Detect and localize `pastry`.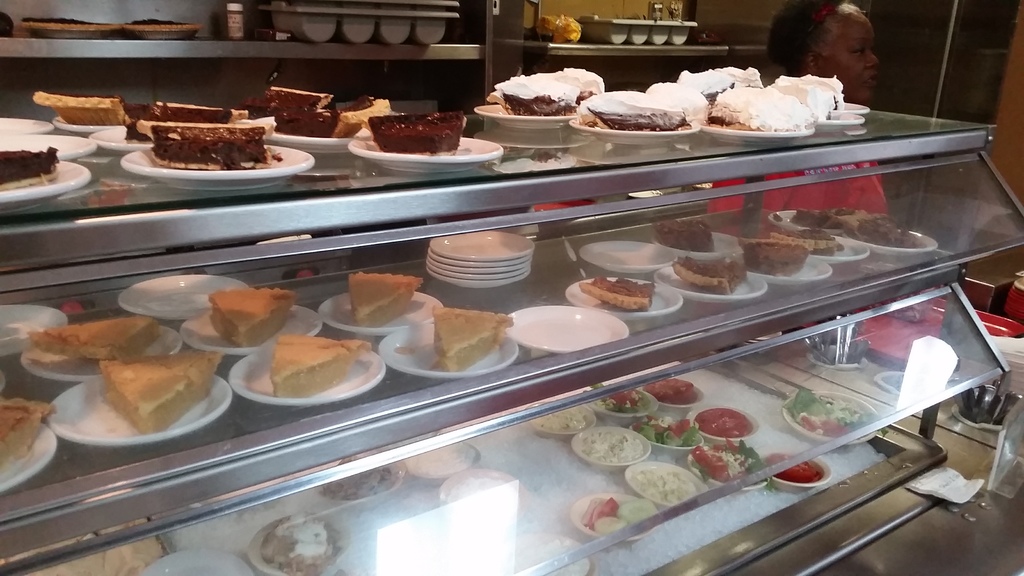
Localized at [x1=576, y1=88, x2=686, y2=134].
